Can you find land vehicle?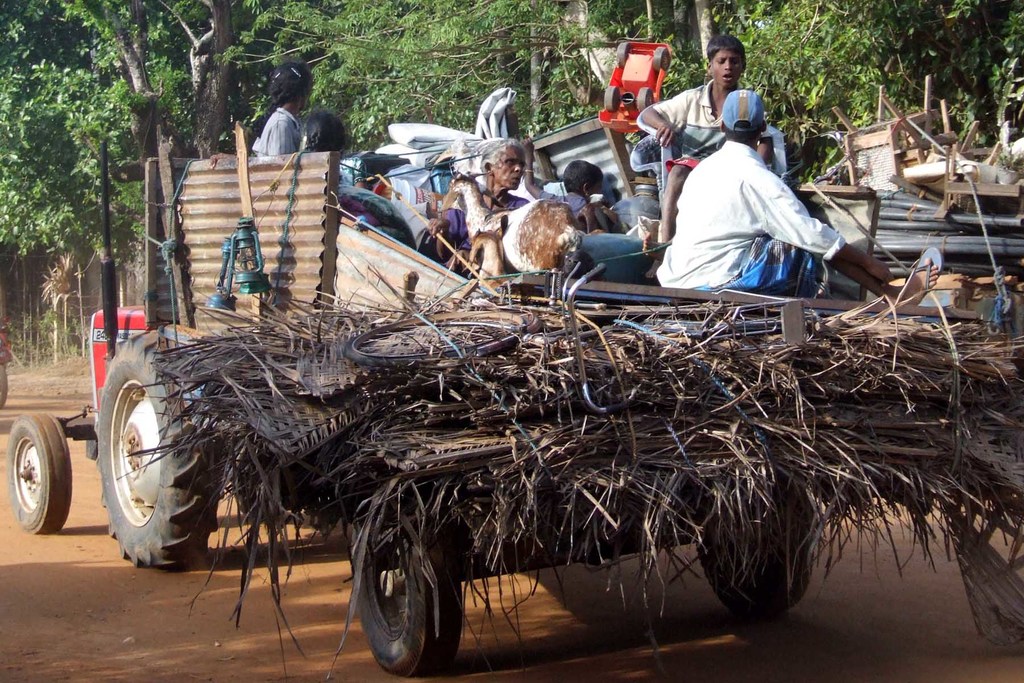
Yes, bounding box: {"x1": 4, "y1": 136, "x2": 812, "y2": 673}.
